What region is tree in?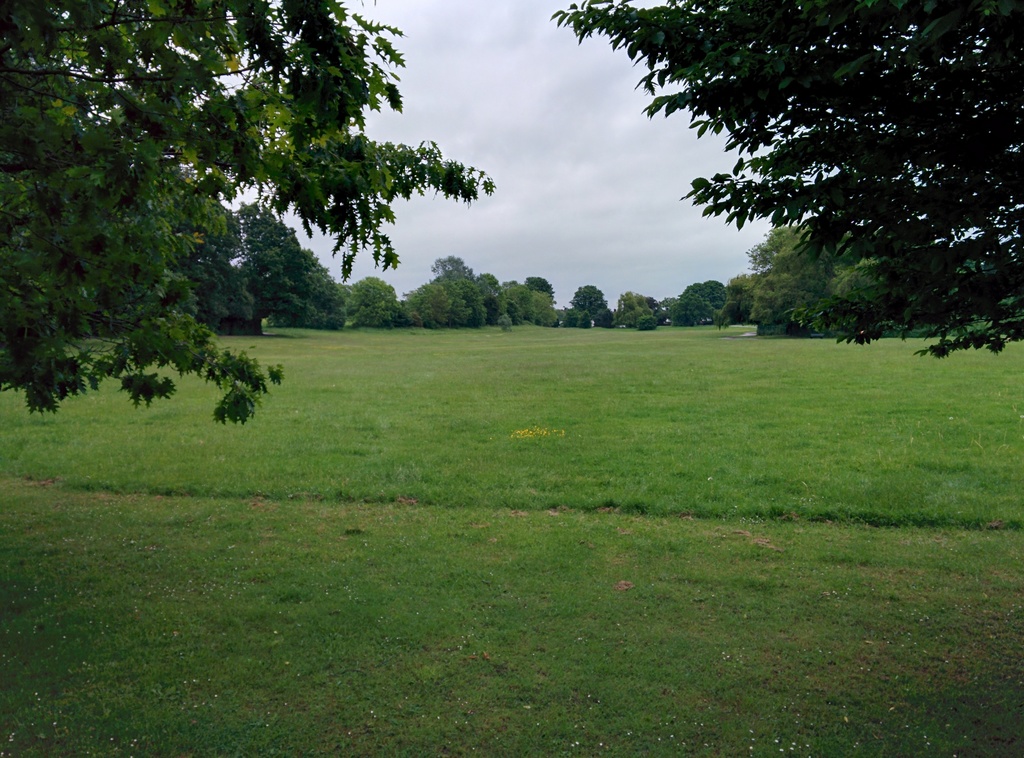
669, 279, 733, 329.
